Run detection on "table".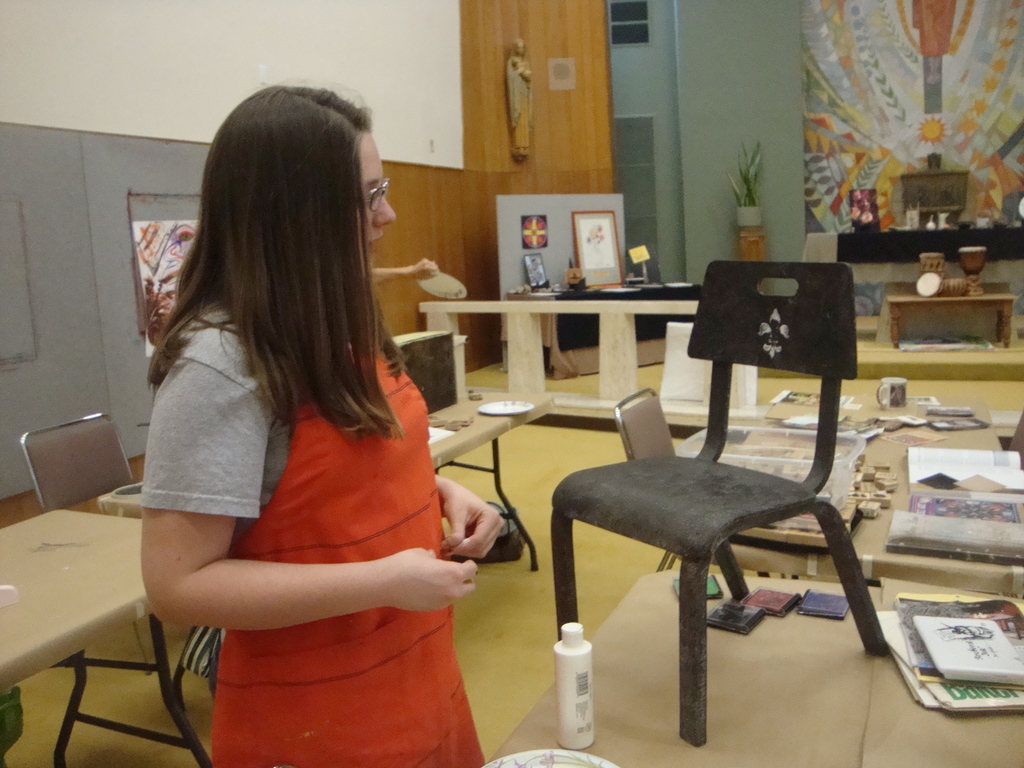
Result: select_region(0, 506, 207, 767).
